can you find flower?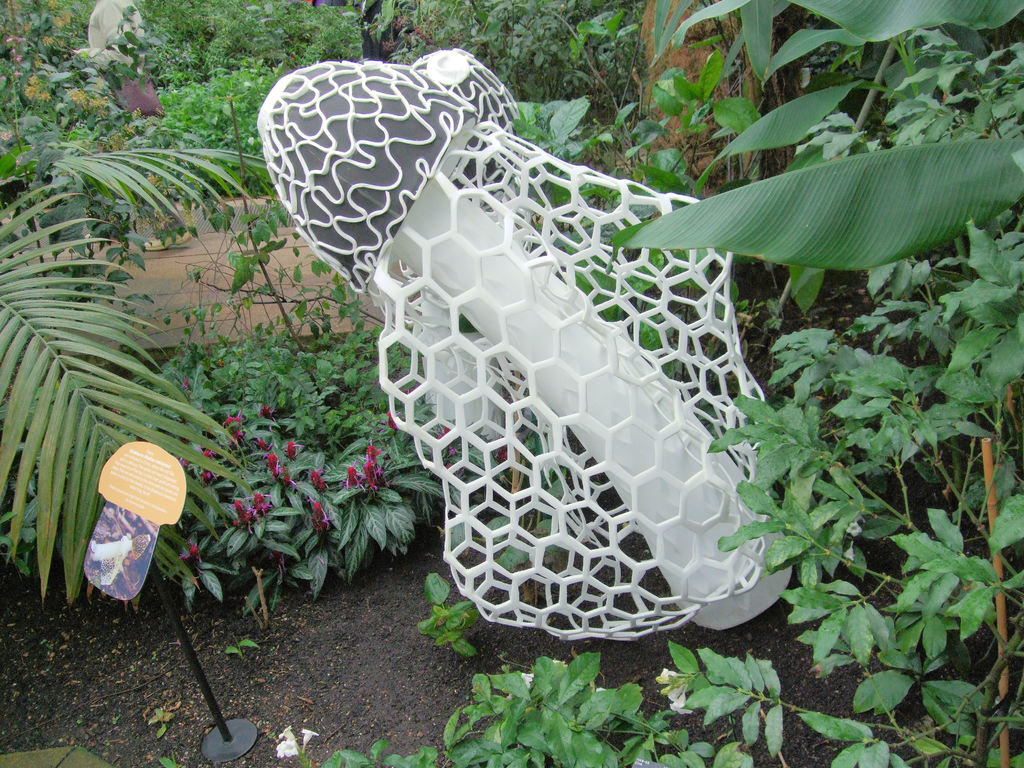
Yes, bounding box: (left=364, top=450, right=376, bottom=464).
